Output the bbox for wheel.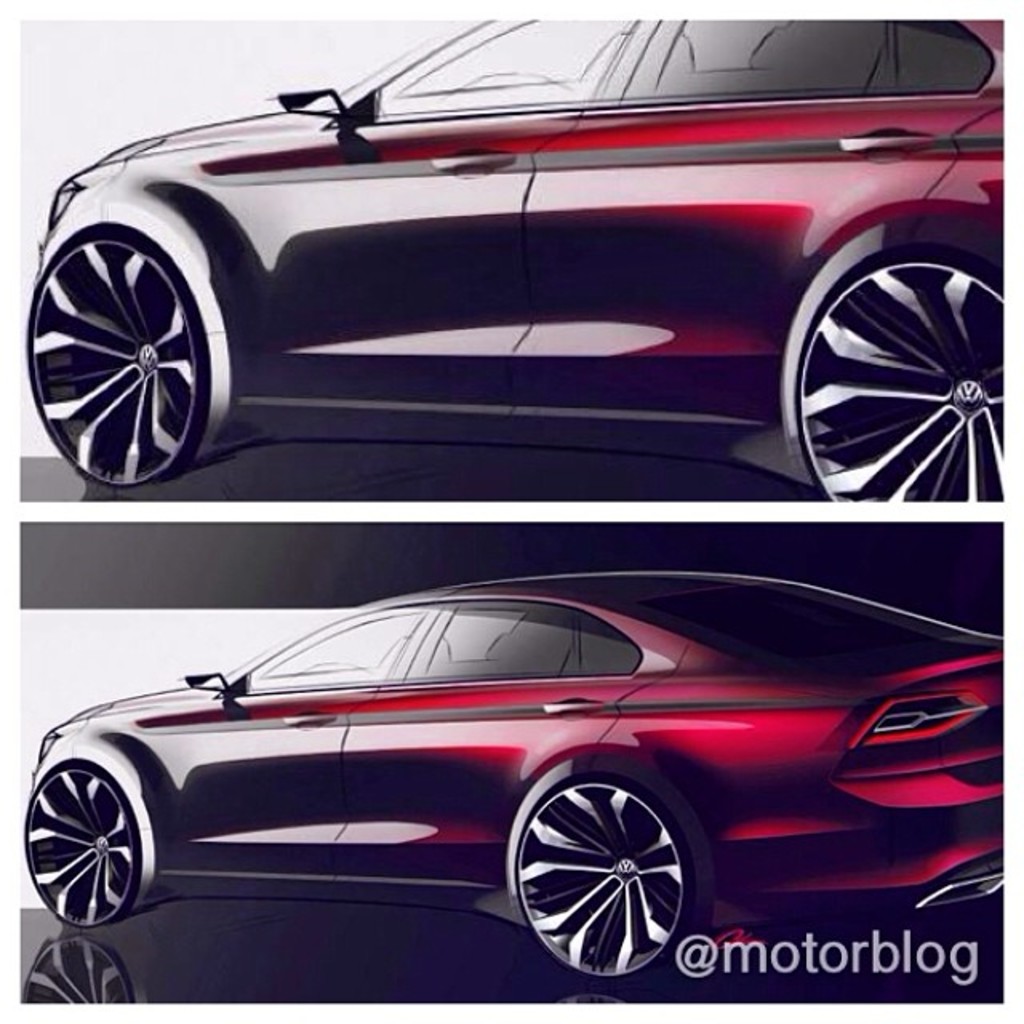
left=29, top=237, right=200, bottom=482.
